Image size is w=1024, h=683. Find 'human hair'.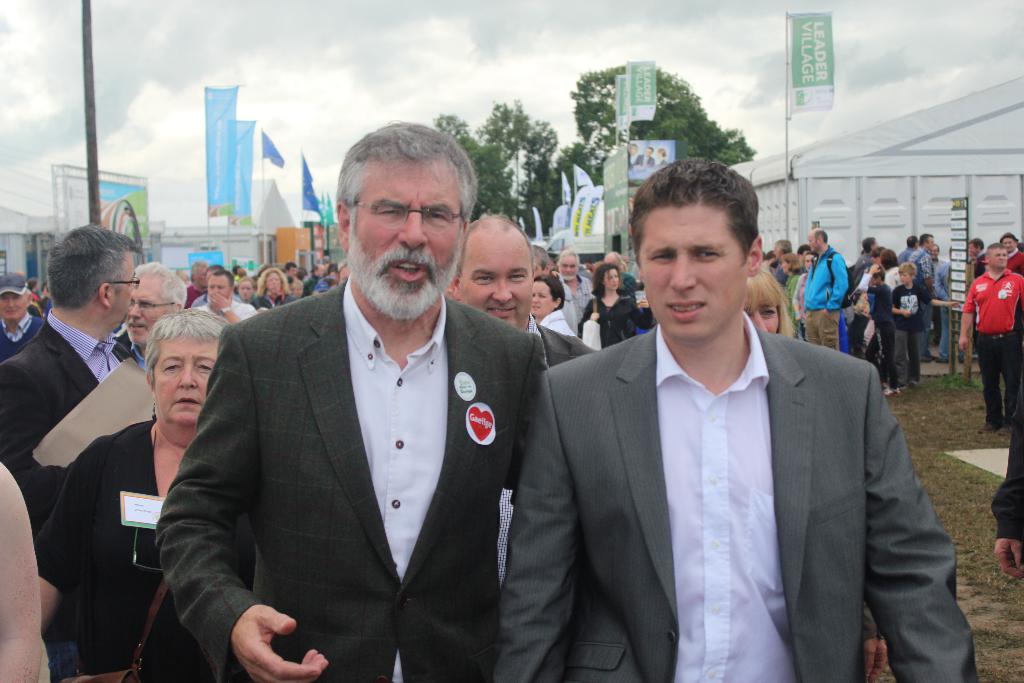
select_region(780, 237, 792, 256).
